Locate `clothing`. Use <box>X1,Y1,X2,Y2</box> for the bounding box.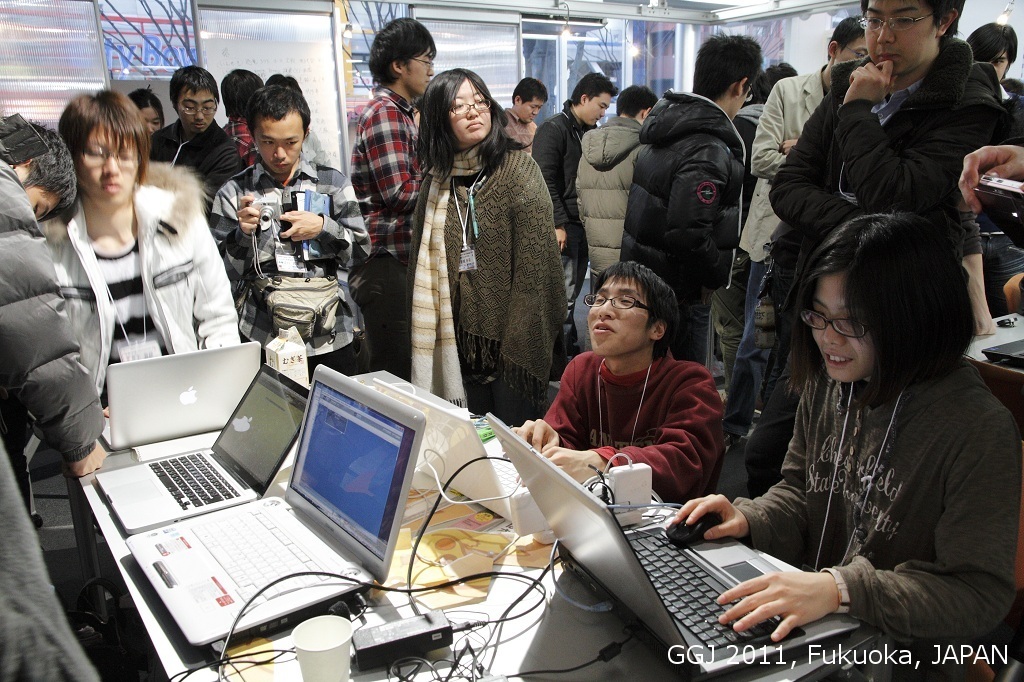
<box>345,82,429,390</box>.
